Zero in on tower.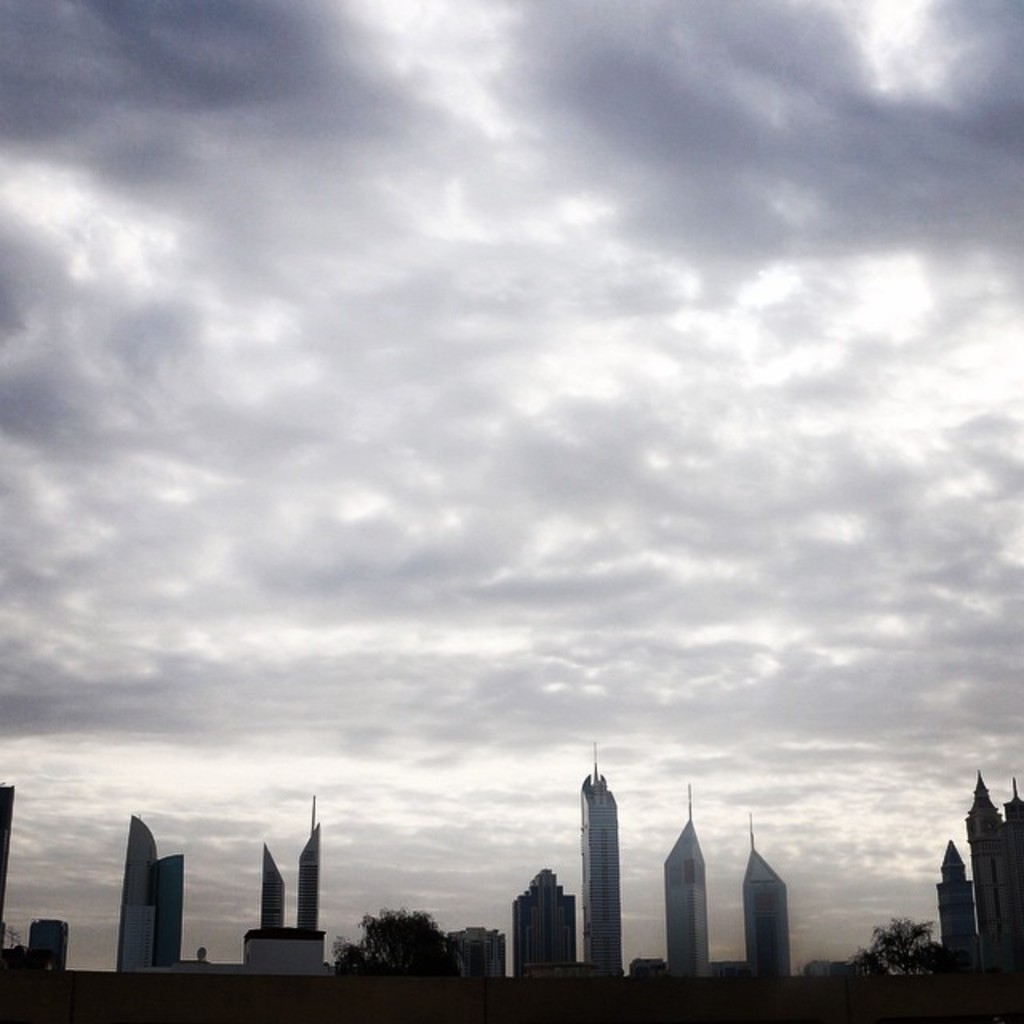
Zeroed in: (965,771,1006,965).
